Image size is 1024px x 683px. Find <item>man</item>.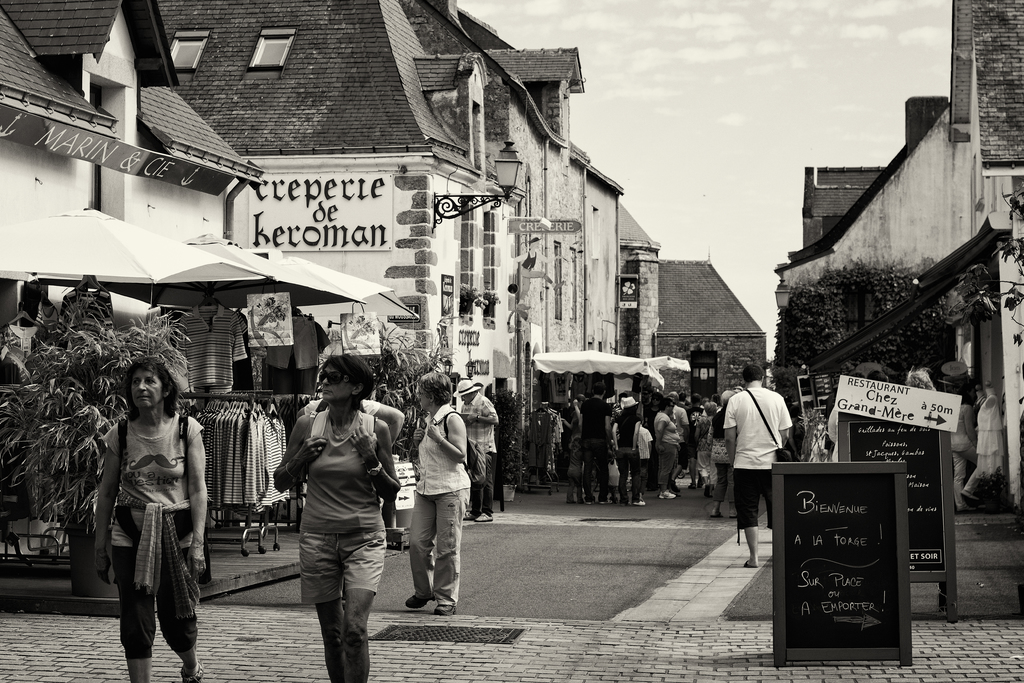
crop(723, 368, 805, 561).
